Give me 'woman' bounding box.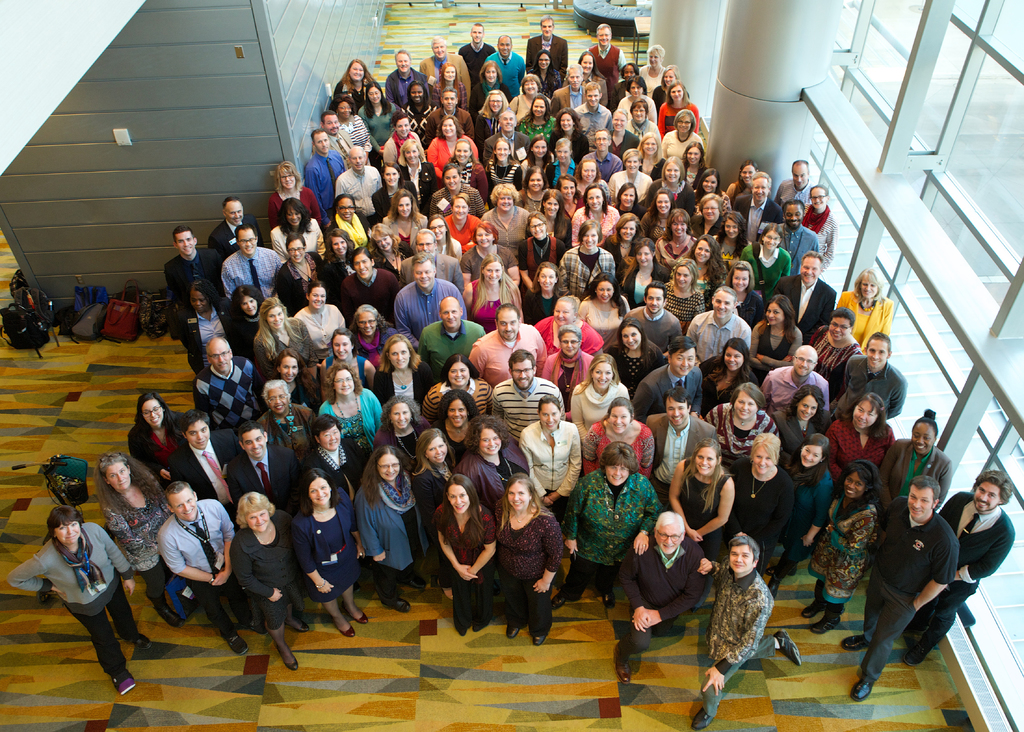
{"left": 369, "top": 336, "right": 435, "bottom": 405}.
